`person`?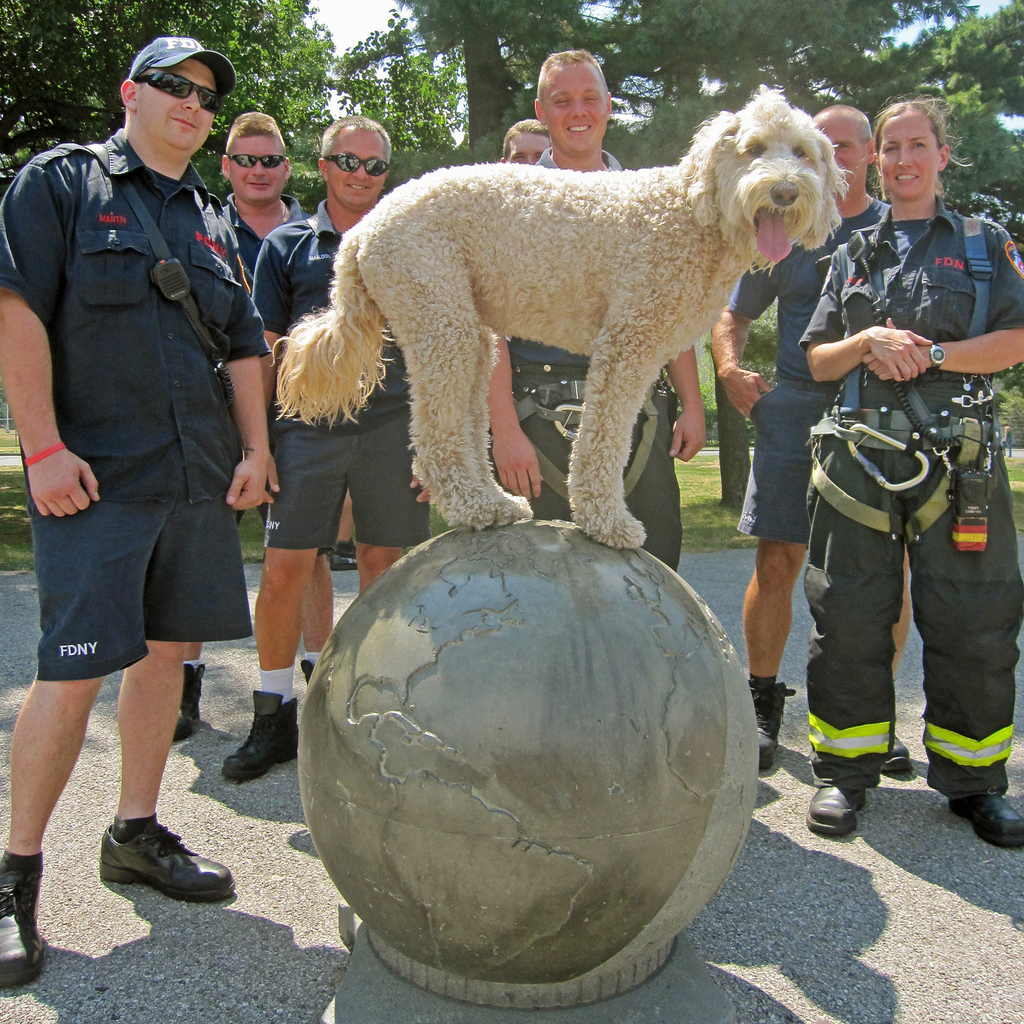
left=496, top=36, right=722, bottom=582
